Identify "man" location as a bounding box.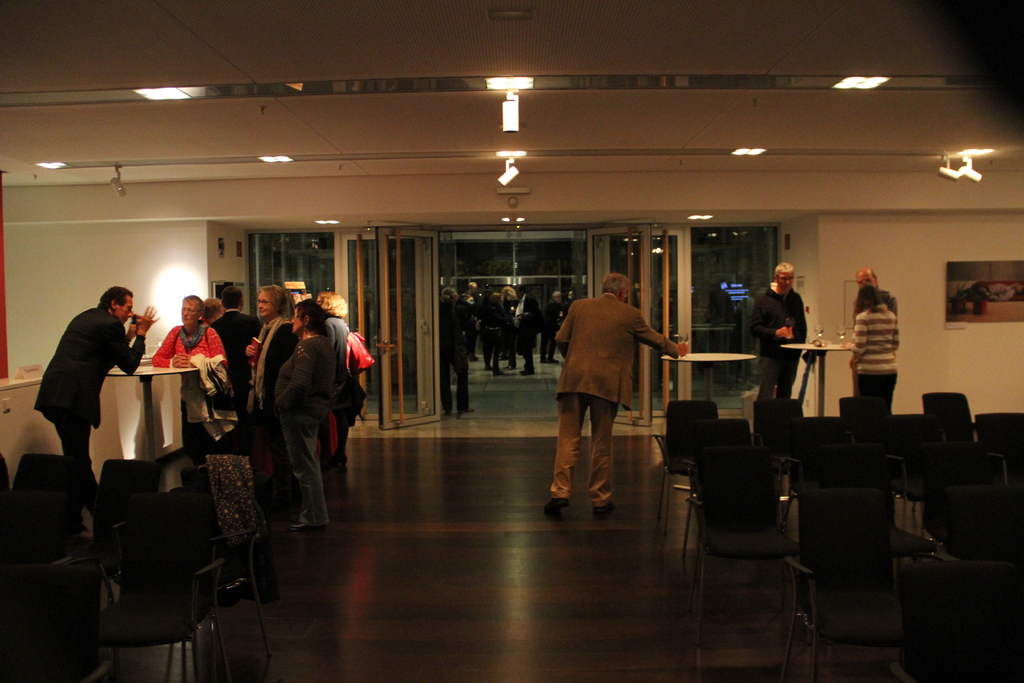
detection(857, 266, 899, 317).
